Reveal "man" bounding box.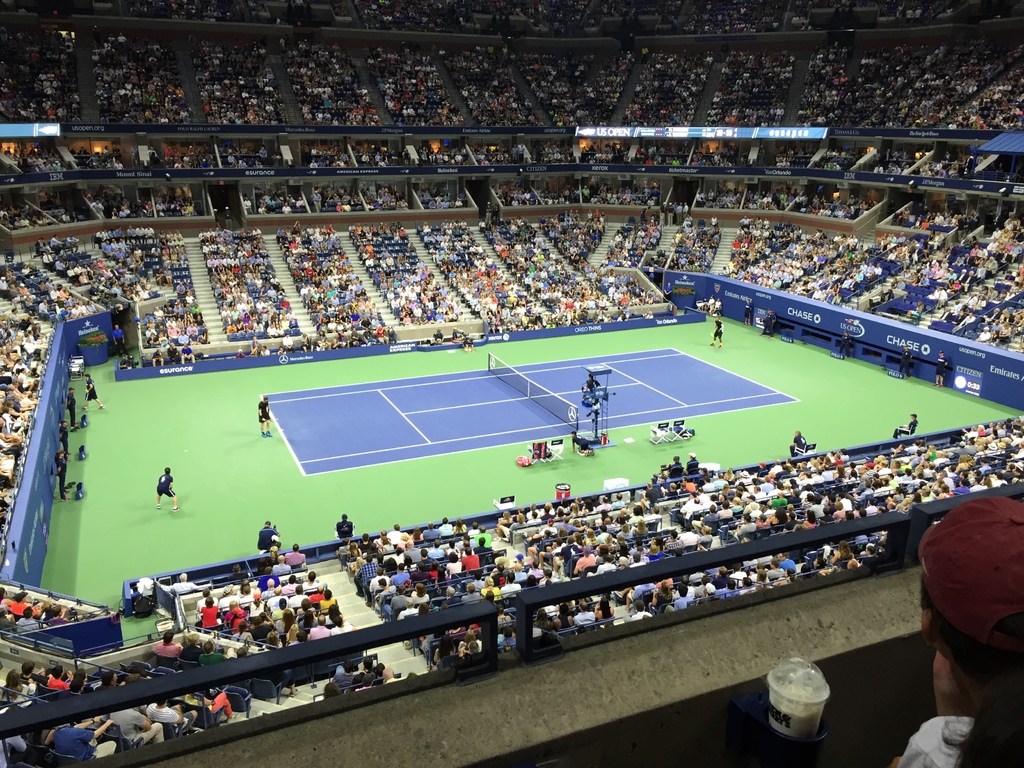
Revealed: (x1=48, y1=714, x2=125, y2=764).
